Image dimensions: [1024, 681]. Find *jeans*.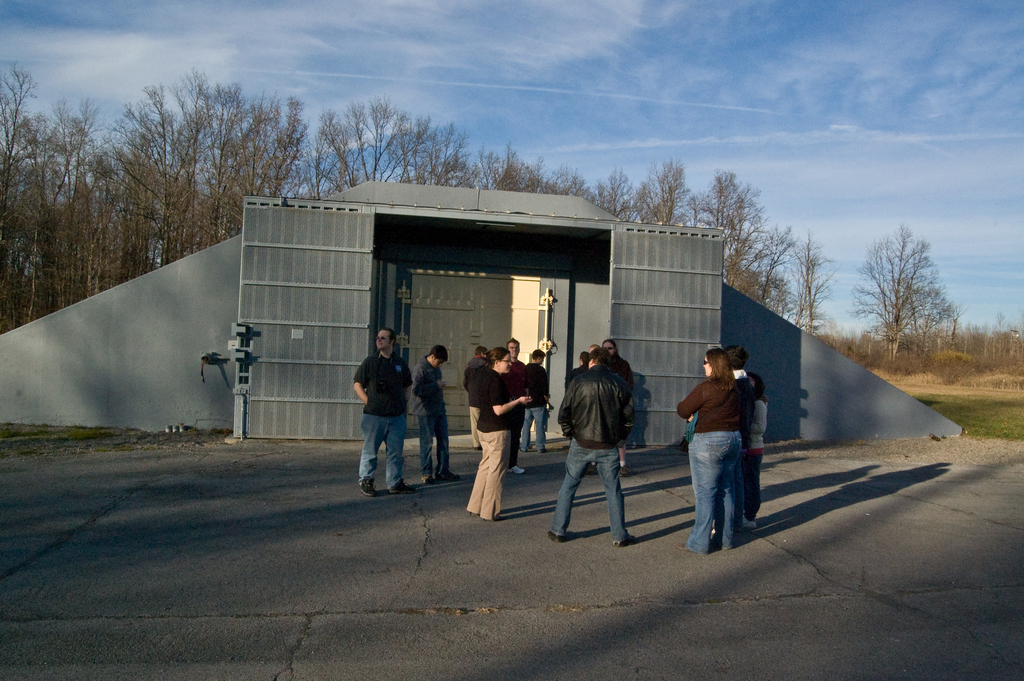
556, 438, 629, 544.
